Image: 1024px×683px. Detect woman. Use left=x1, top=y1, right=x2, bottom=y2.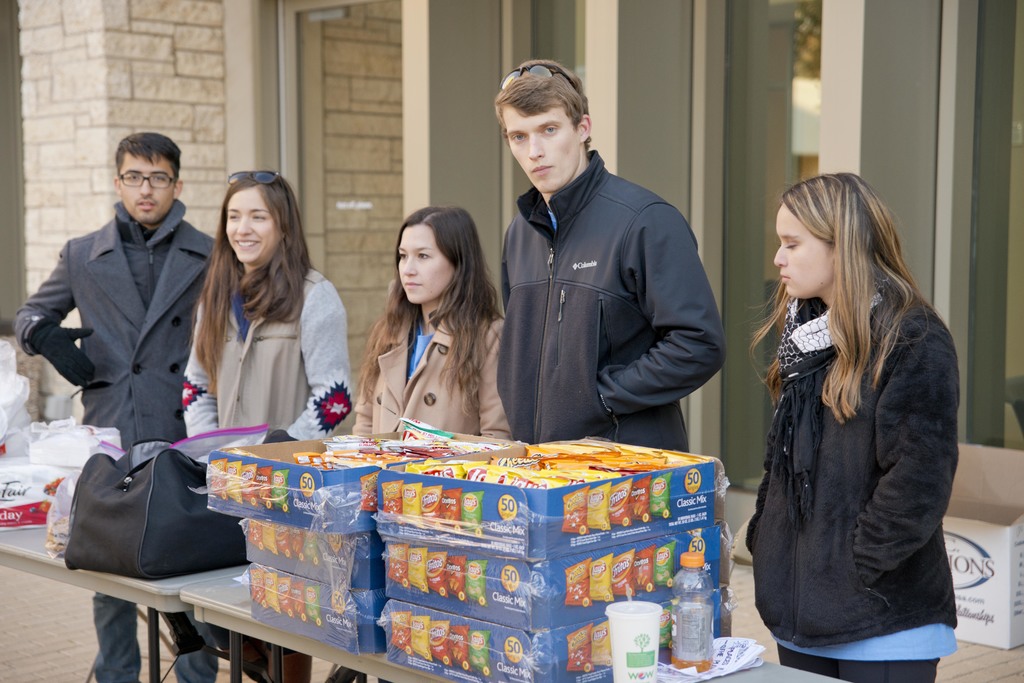
left=351, top=204, right=514, bottom=440.
